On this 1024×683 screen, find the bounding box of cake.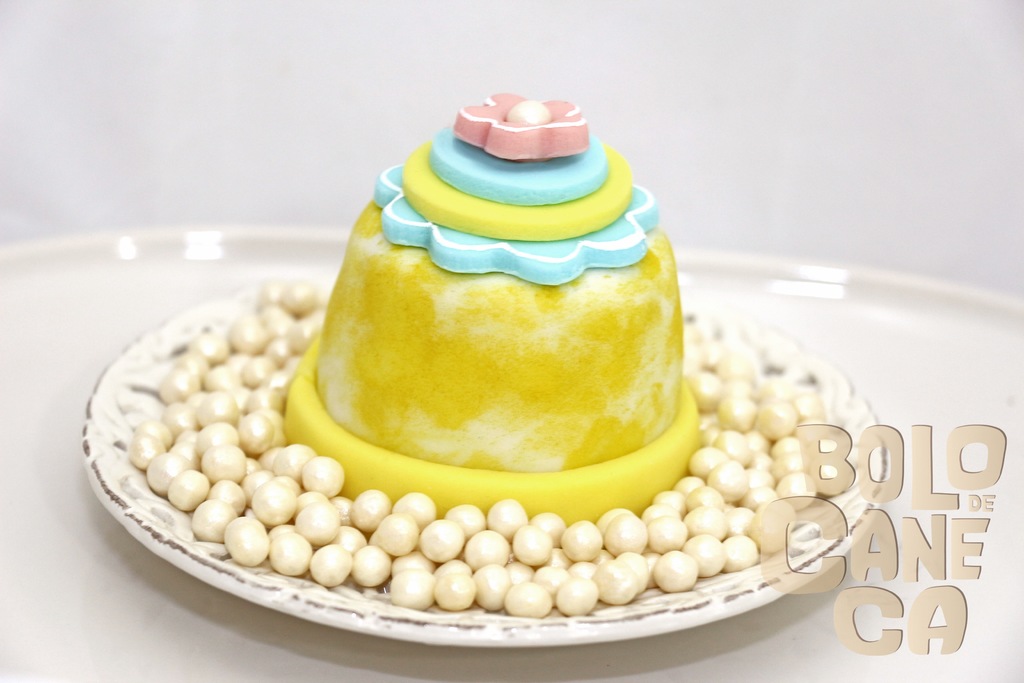
Bounding box: [left=288, top=124, right=706, bottom=516].
